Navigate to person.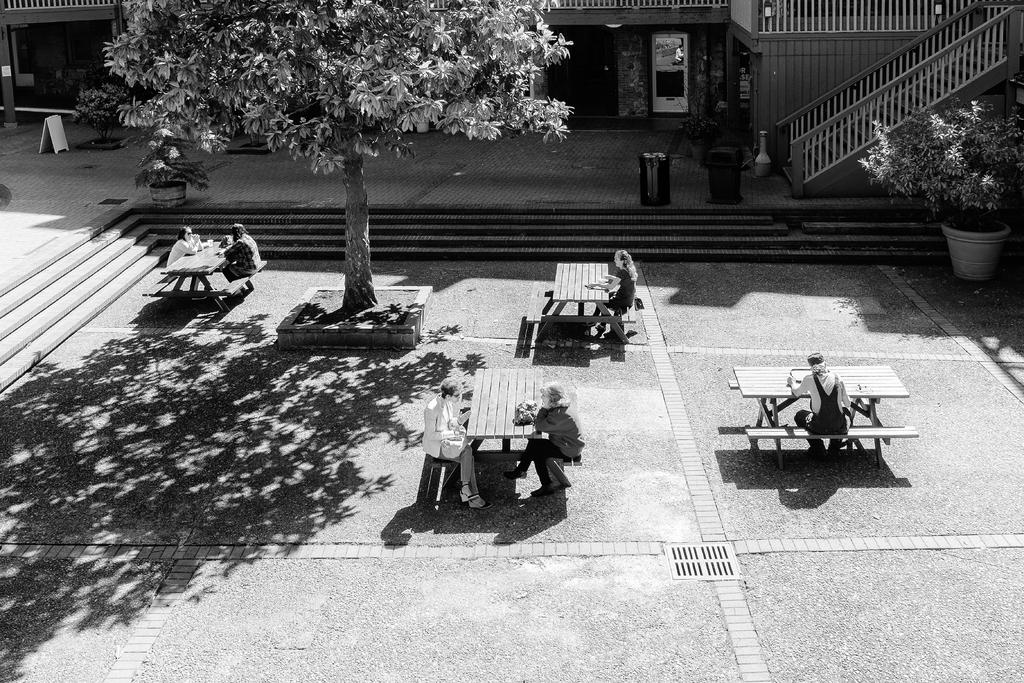
Navigation target: box=[524, 385, 589, 496].
